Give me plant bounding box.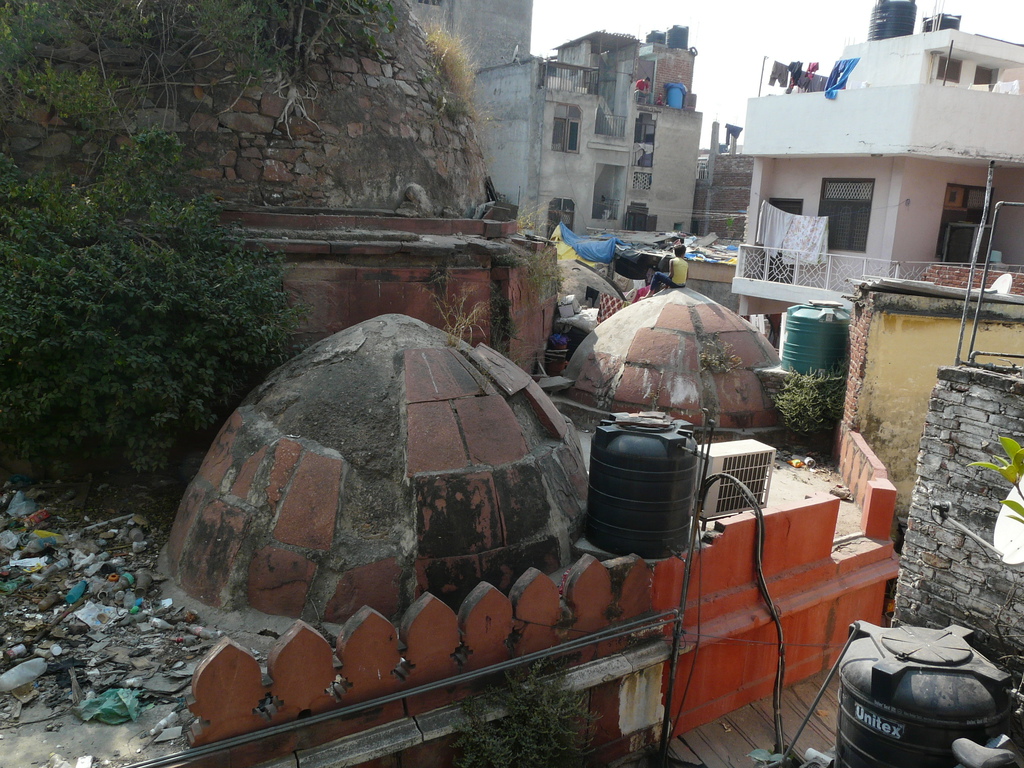
975 426 1023 516.
